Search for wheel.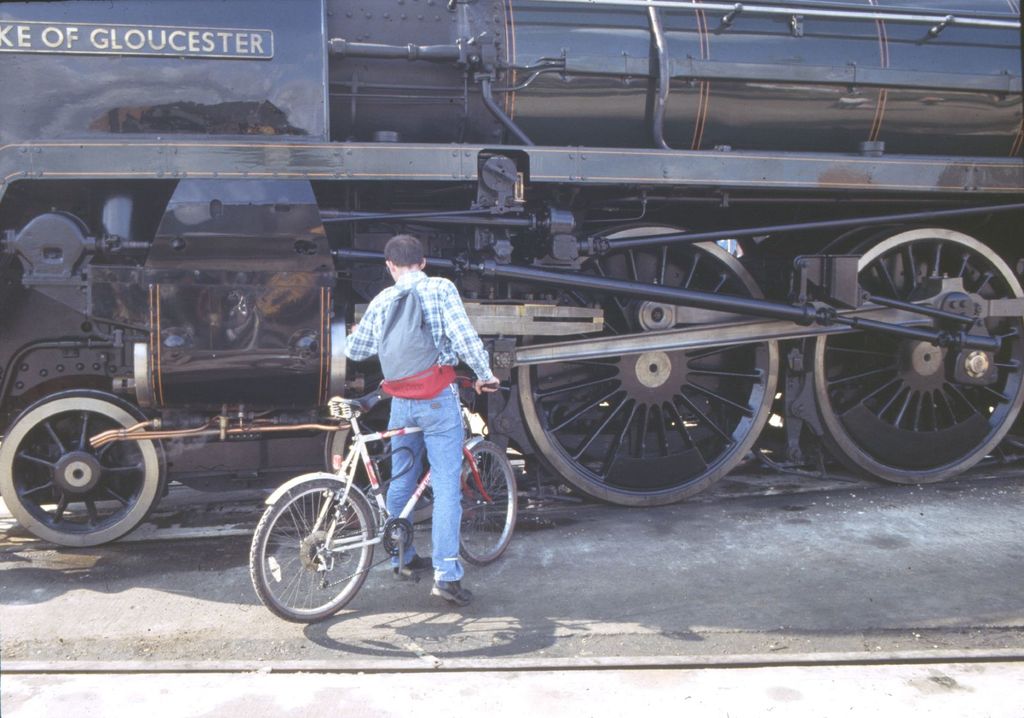
Found at rect(252, 479, 378, 622).
